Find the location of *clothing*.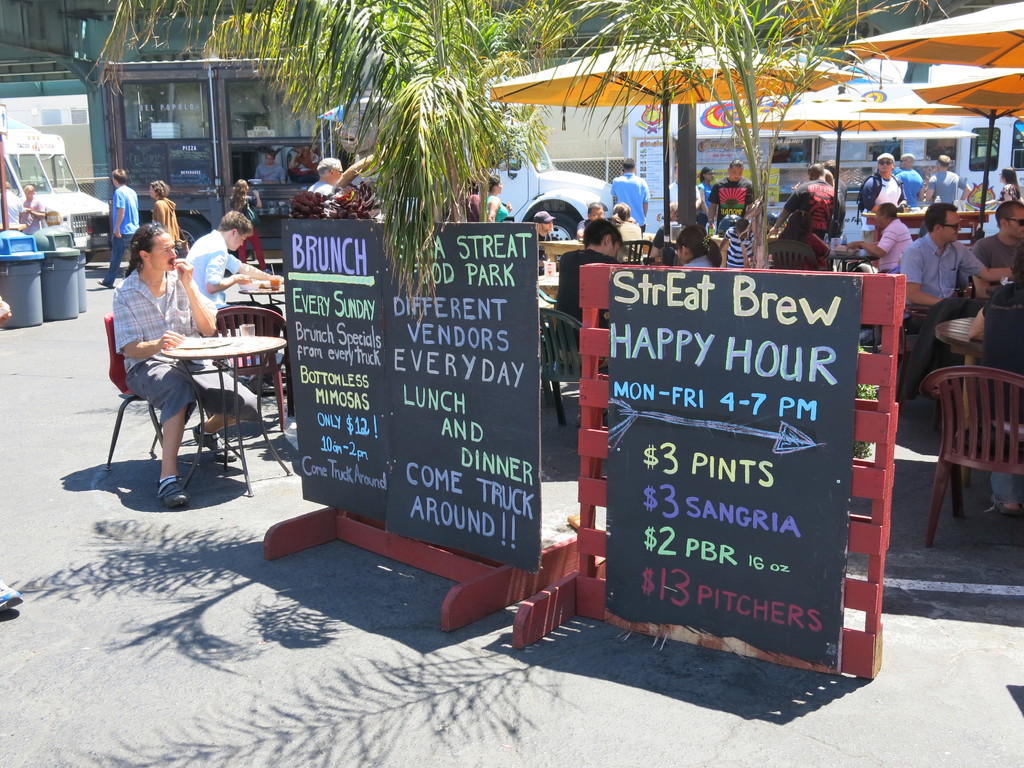
Location: 616 172 647 230.
